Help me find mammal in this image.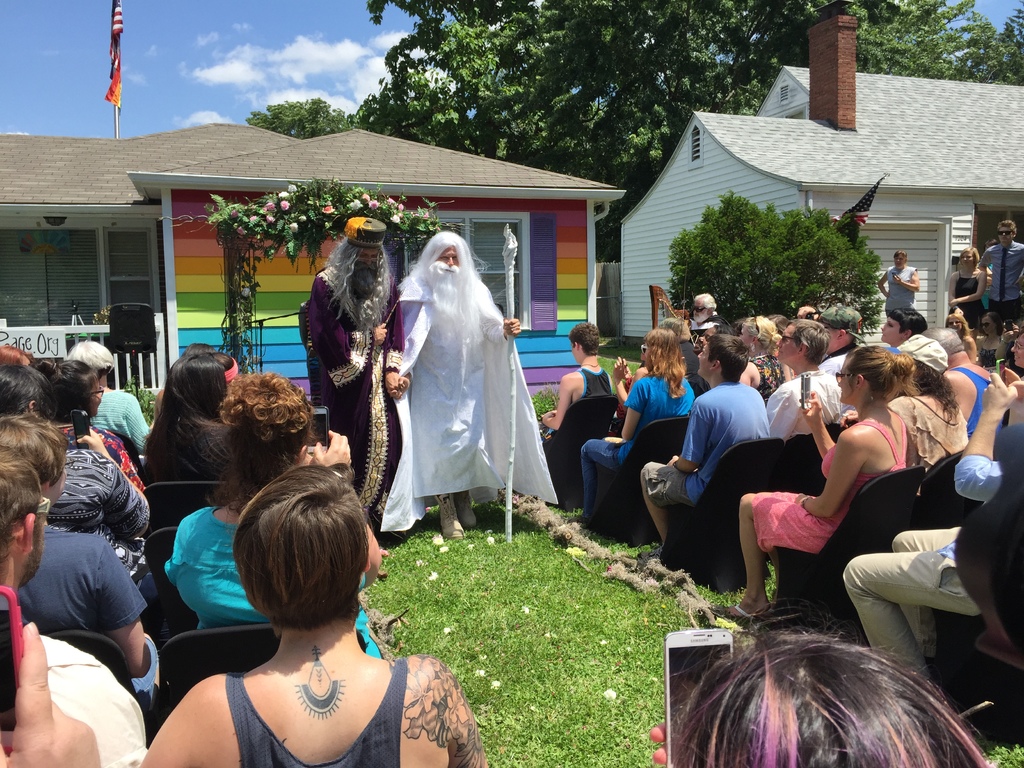
Found it: l=0, t=362, r=152, b=601.
